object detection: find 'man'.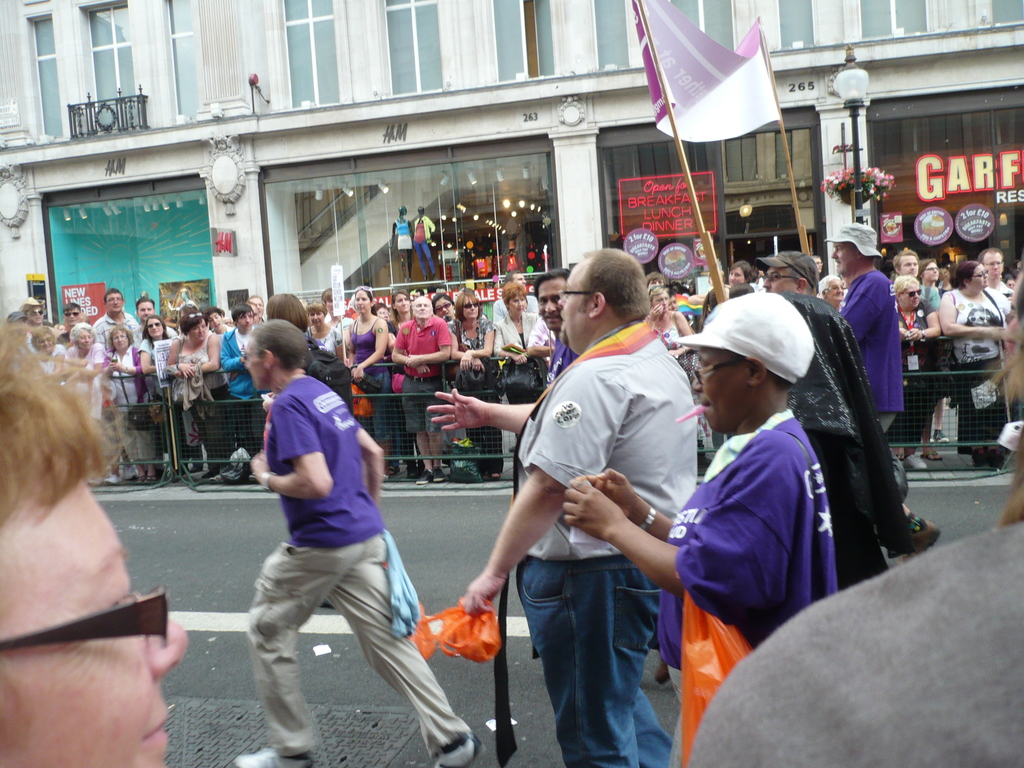
89/282/144/352.
